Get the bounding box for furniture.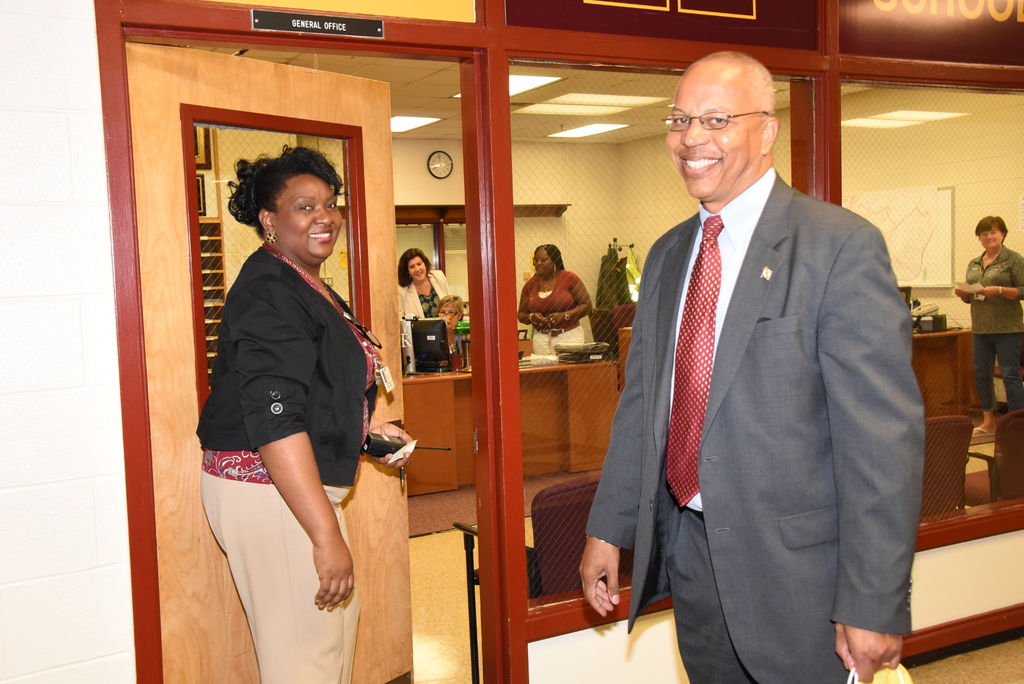
locate(921, 418, 973, 516).
